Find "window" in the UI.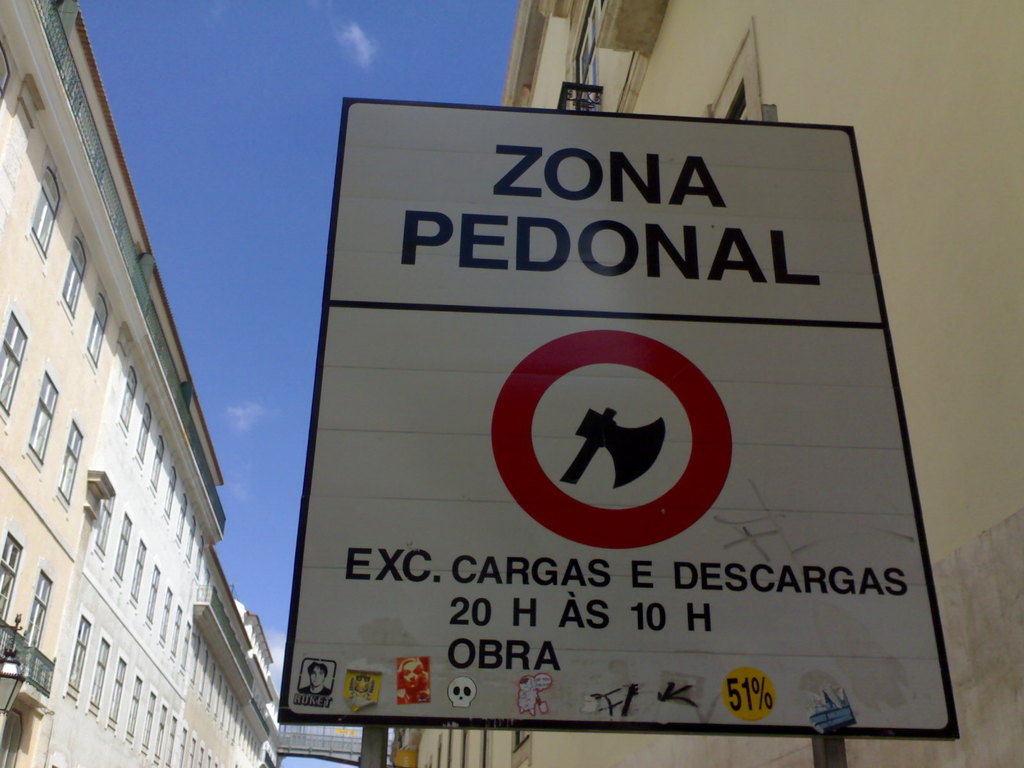
UI element at detection(55, 225, 96, 328).
